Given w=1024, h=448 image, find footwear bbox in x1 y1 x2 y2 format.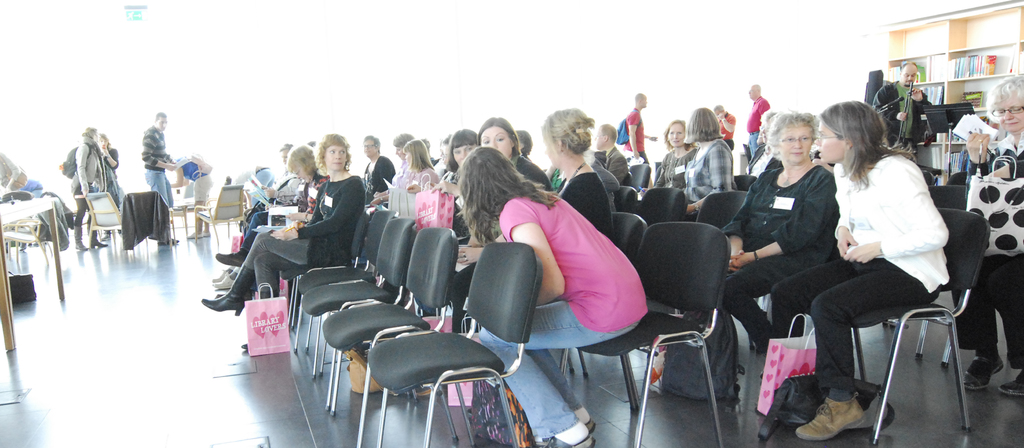
90 230 108 248.
